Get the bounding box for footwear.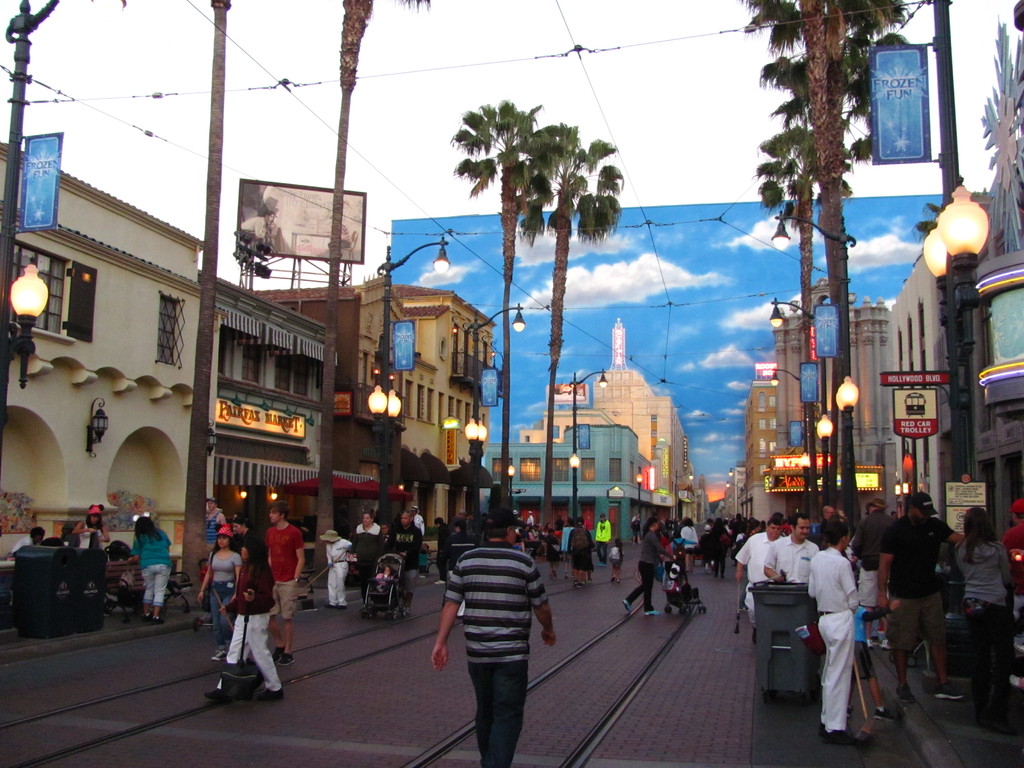
left=205, top=685, right=227, bottom=701.
